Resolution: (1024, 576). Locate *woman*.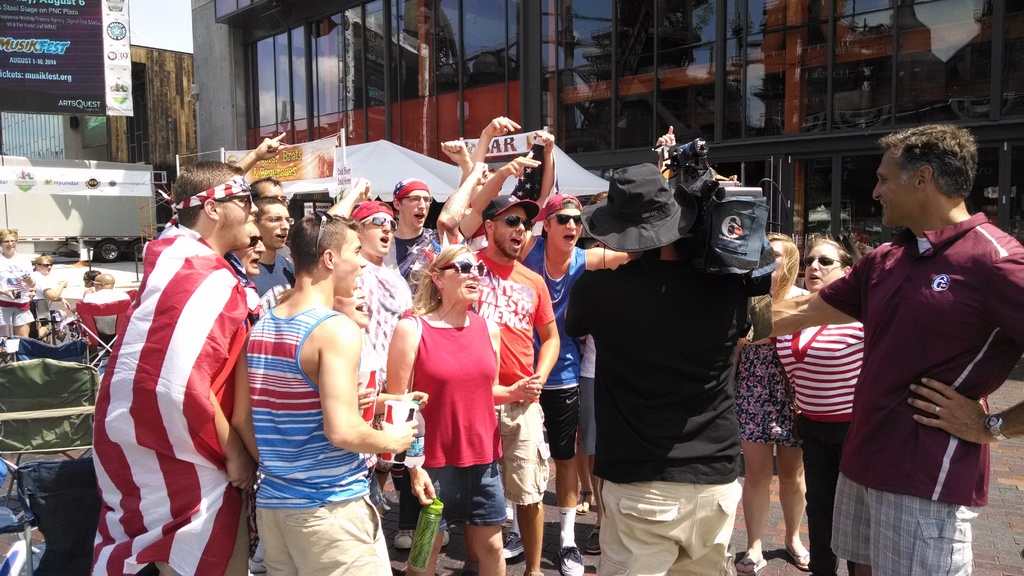
(left=726, top=232, right=820, bottom=575).
